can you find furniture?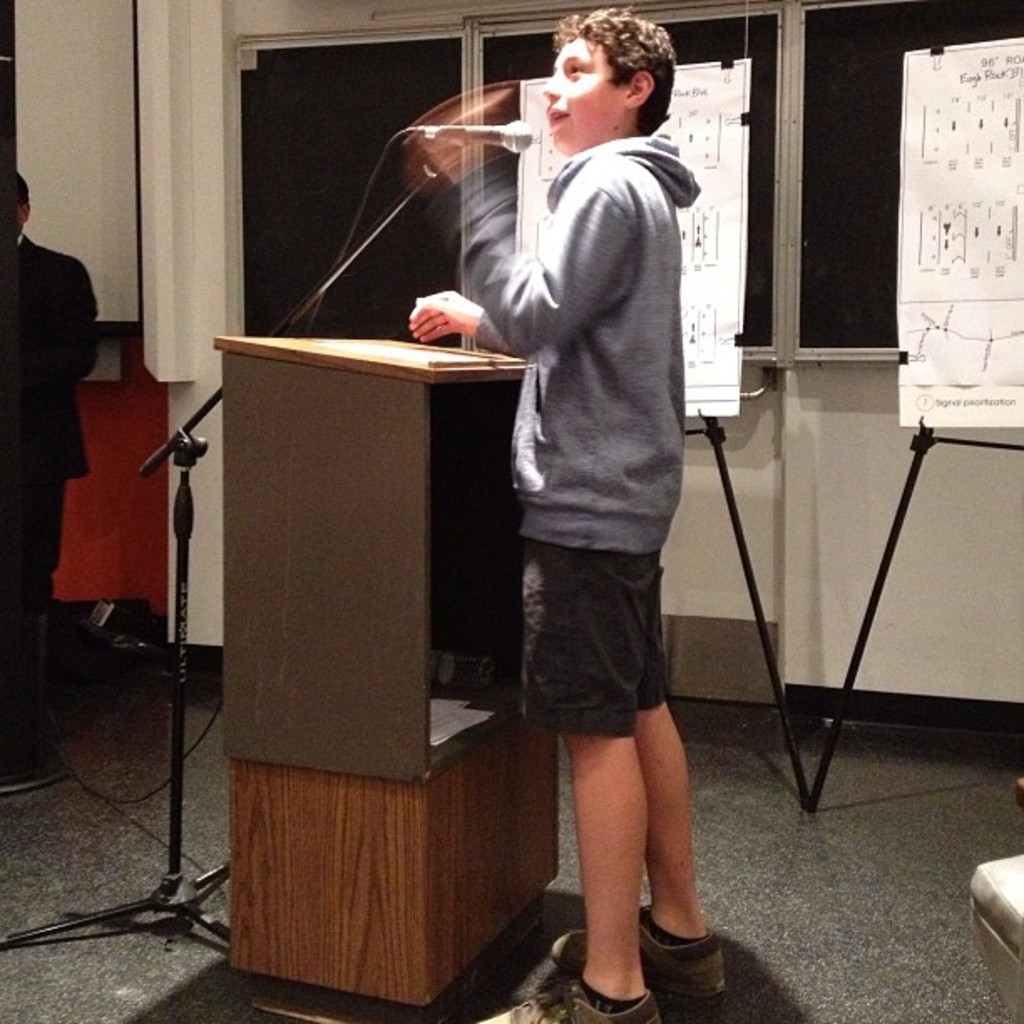
Yes, bounding box: crop(969, 775, 1022, 1017).
